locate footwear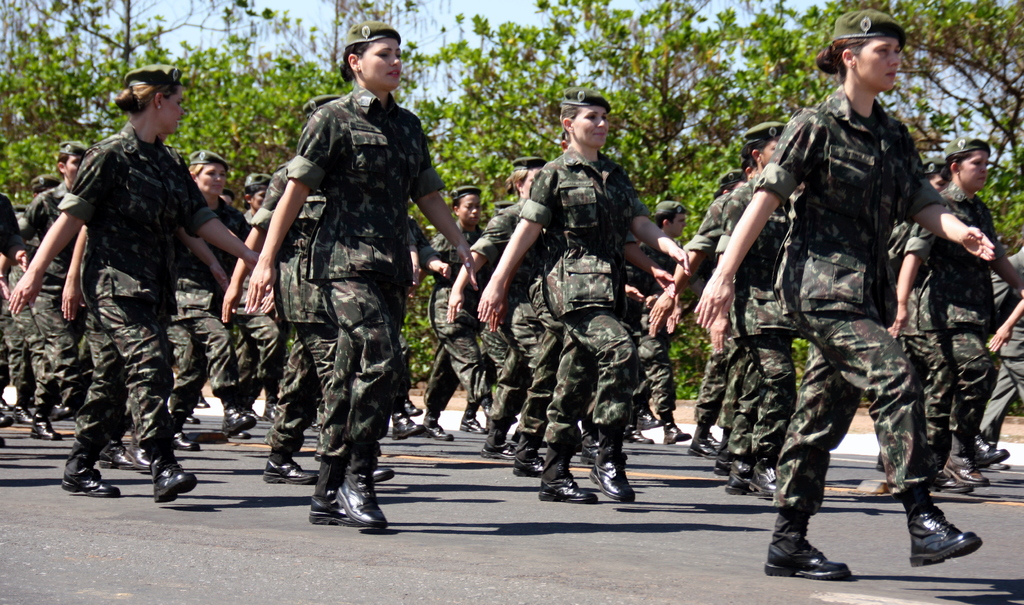
172, 432, 200, 453
